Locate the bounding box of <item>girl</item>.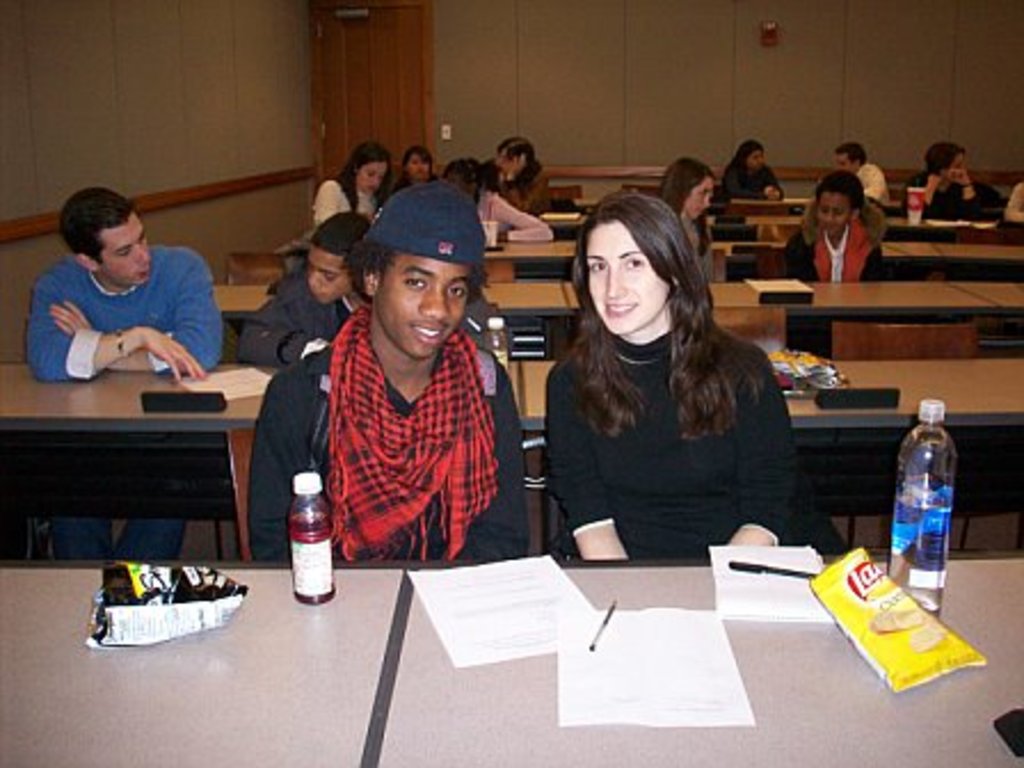
Bounding box: x1=542 y1=194 x2=800 y2=567.
